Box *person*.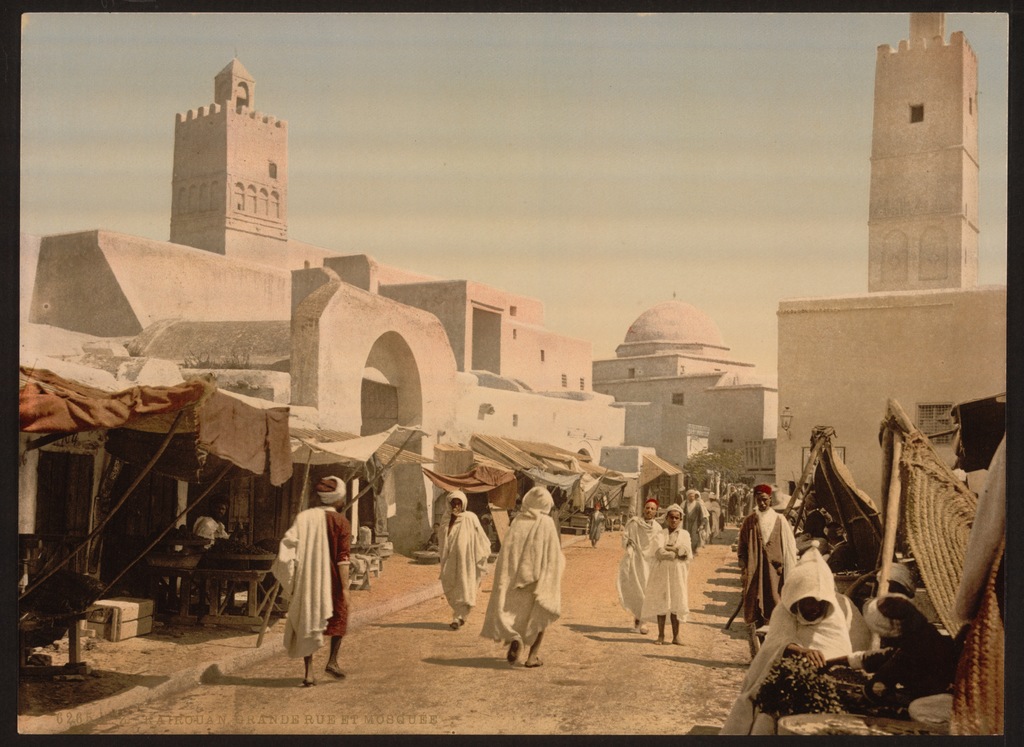
l=724, t=547, r=860, b=746.
